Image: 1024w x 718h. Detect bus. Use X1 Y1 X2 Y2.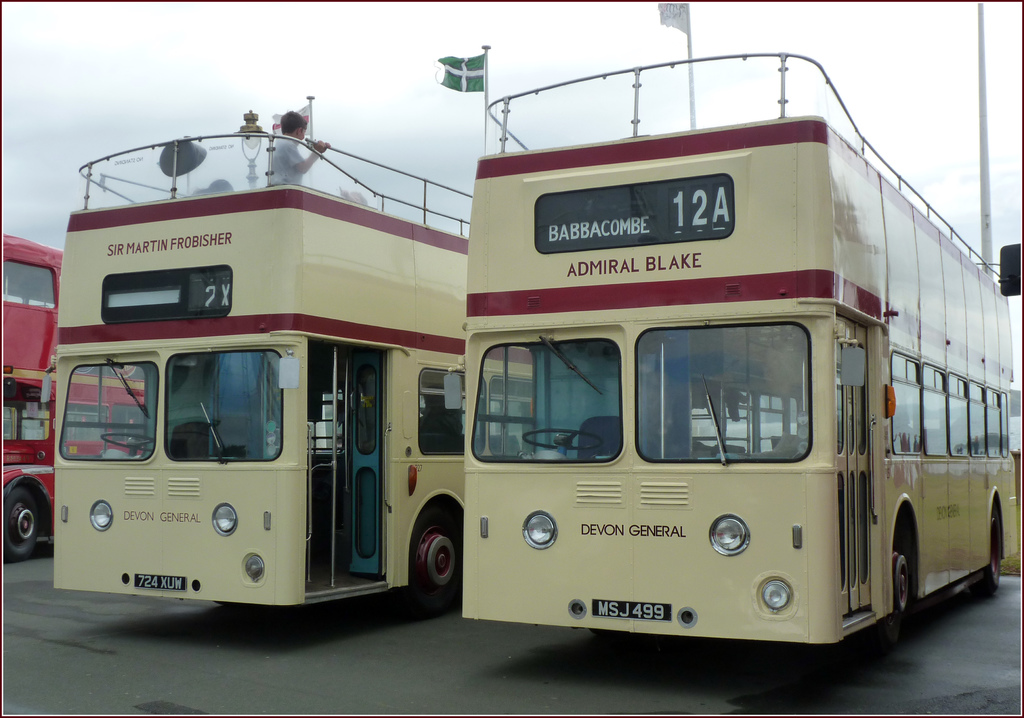
1 227 148 561.
